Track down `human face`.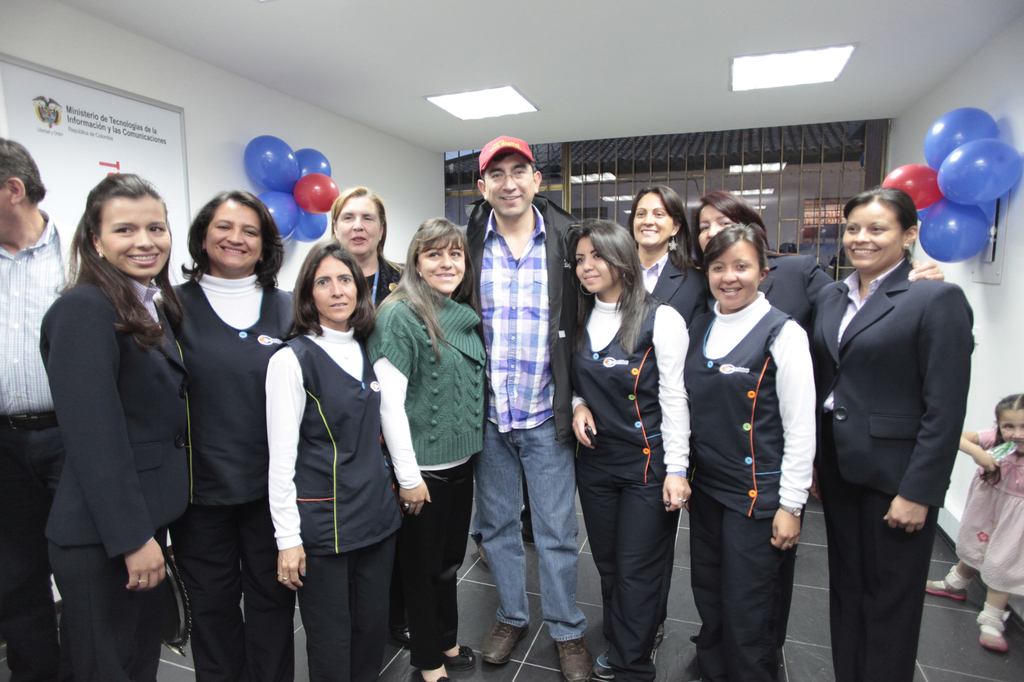
Tracked to region(205, 199, 263, 269).
